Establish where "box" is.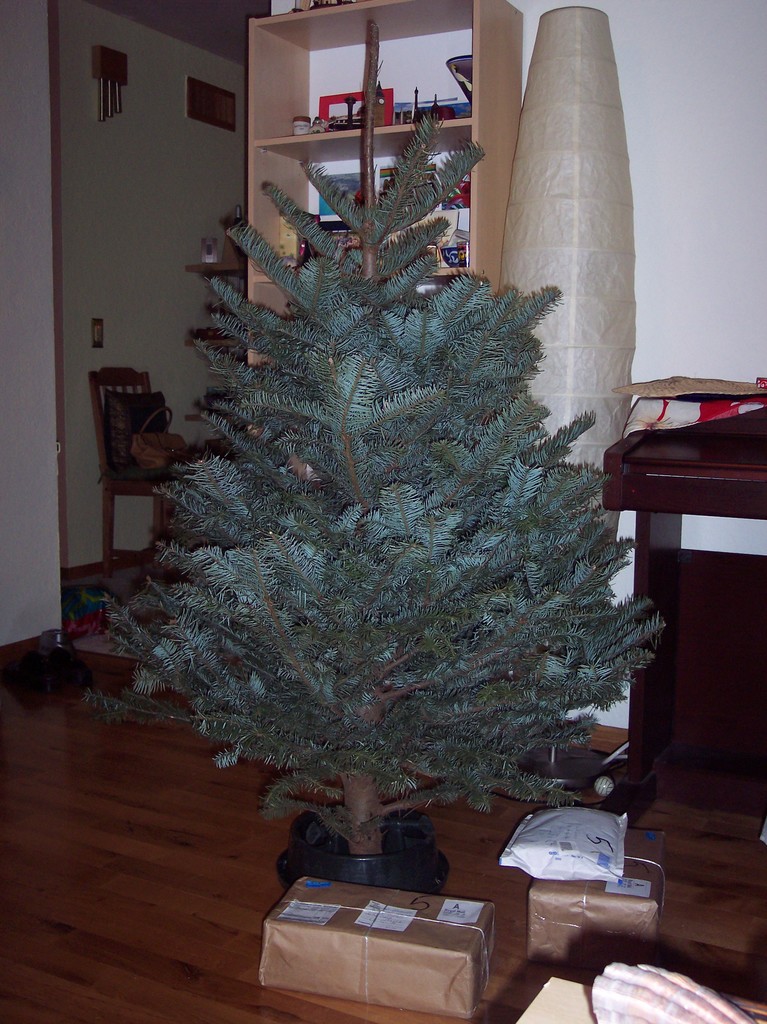
Established at left=260, top=874, right=533, bottom=1000.
